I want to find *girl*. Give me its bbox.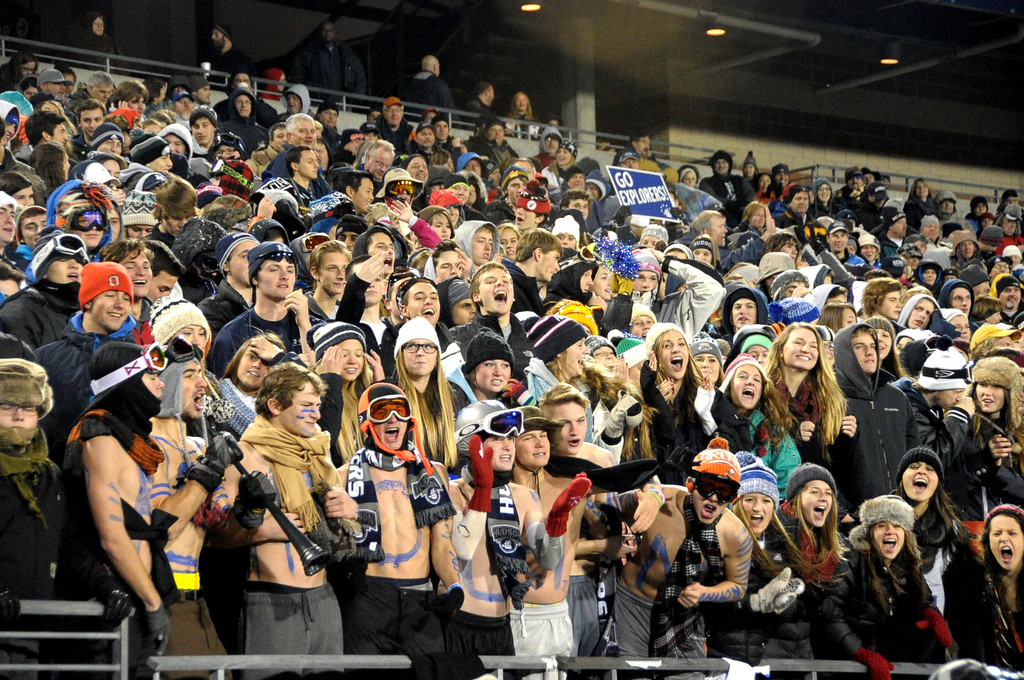
bbox=[676, 333, 726, 383].
